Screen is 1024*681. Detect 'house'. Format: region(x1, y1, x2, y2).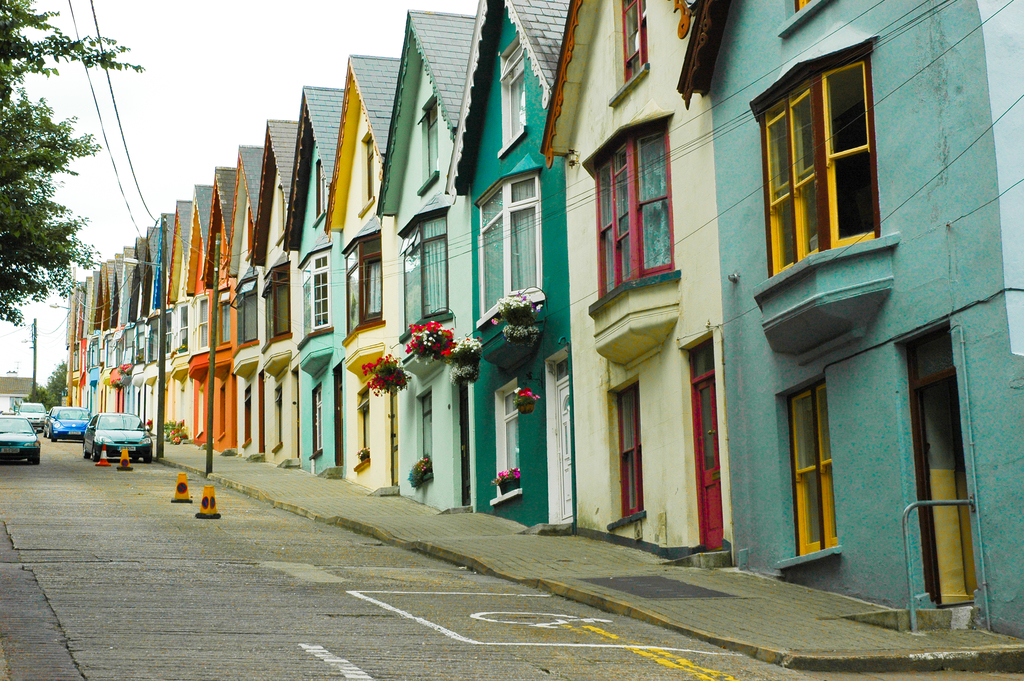
region(323, 52, 404, 494).
